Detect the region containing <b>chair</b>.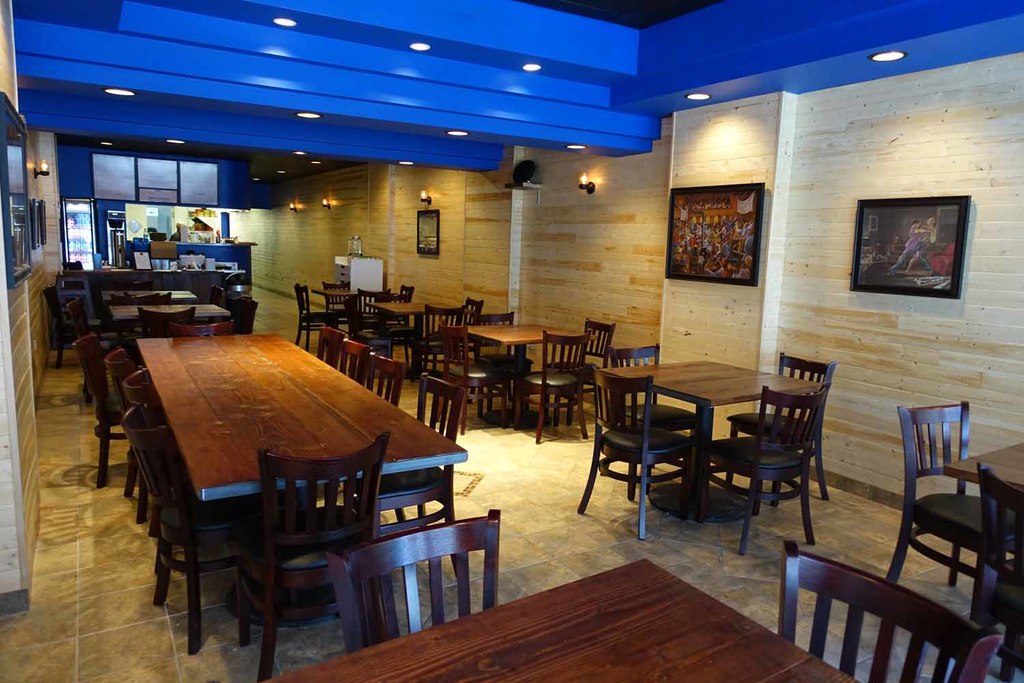
<box>518,333,589,441</box>.
